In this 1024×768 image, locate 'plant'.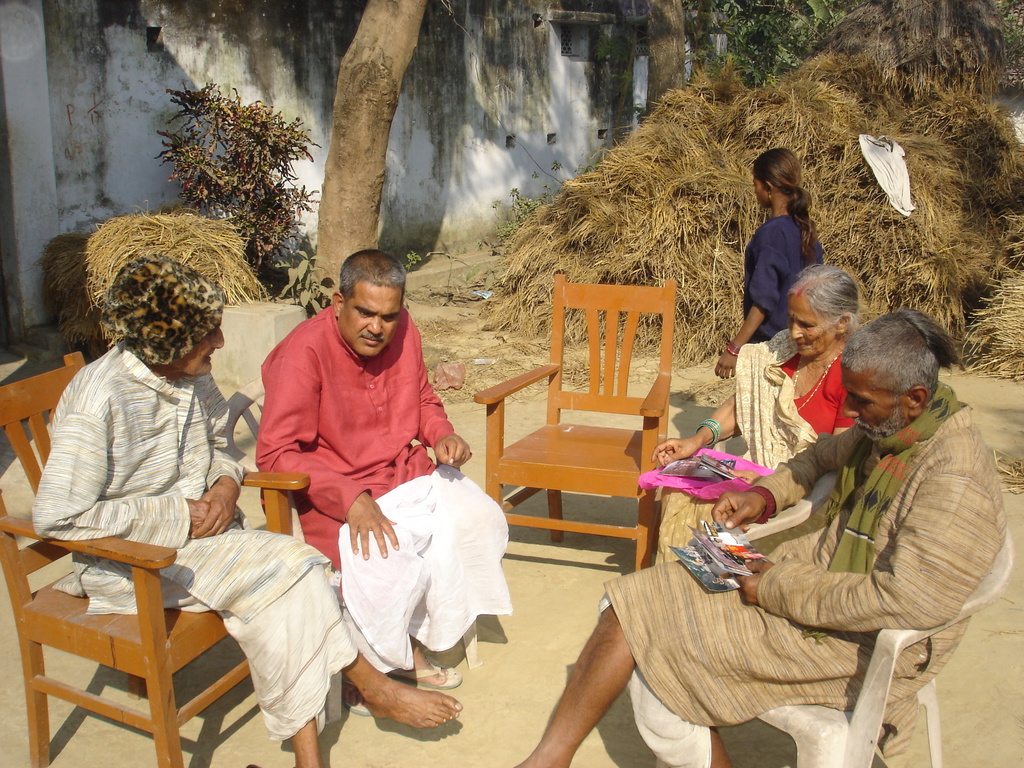
Bounding box: <region>420, 253, 489, 285</region>.
